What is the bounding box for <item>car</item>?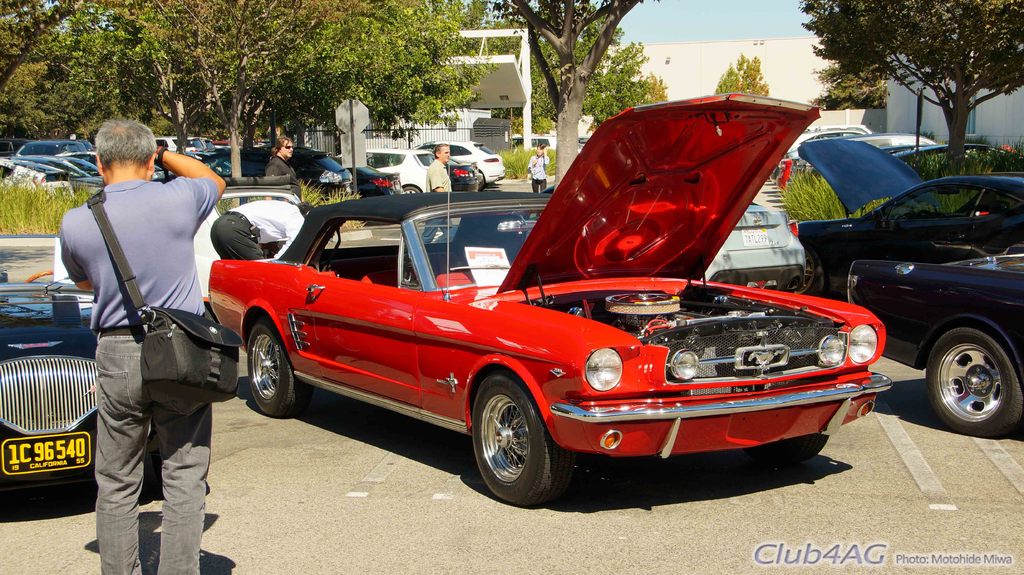
region(509, 200, 817, 298).
